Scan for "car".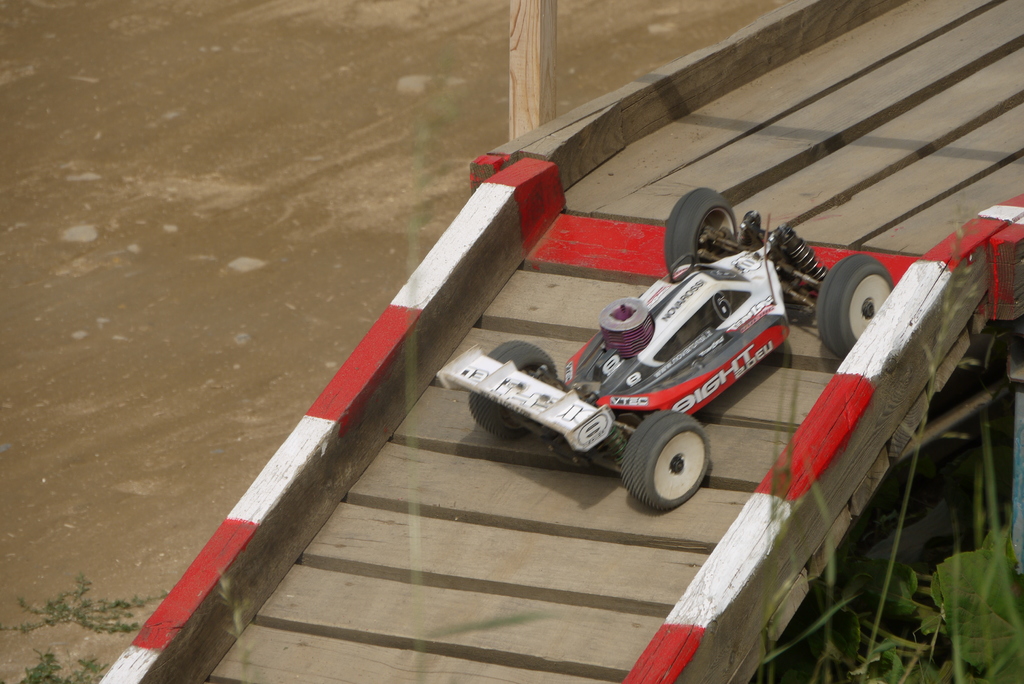
Scan result: [left=439, top=184, right=893, bottom=514].
